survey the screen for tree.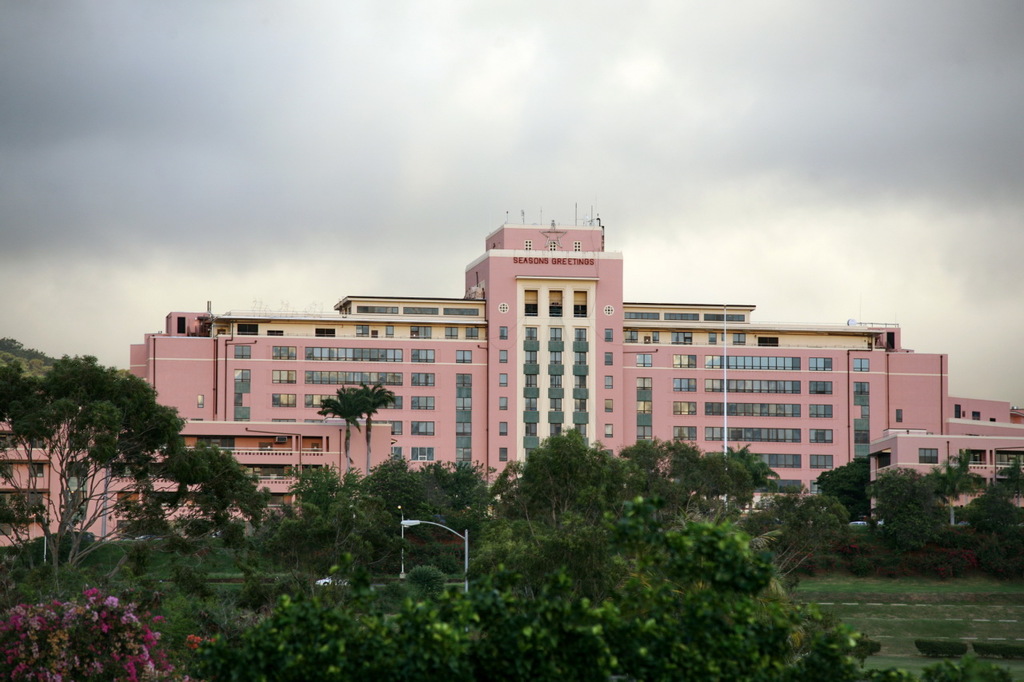
Survey found: [757, 493, 850, 582].
